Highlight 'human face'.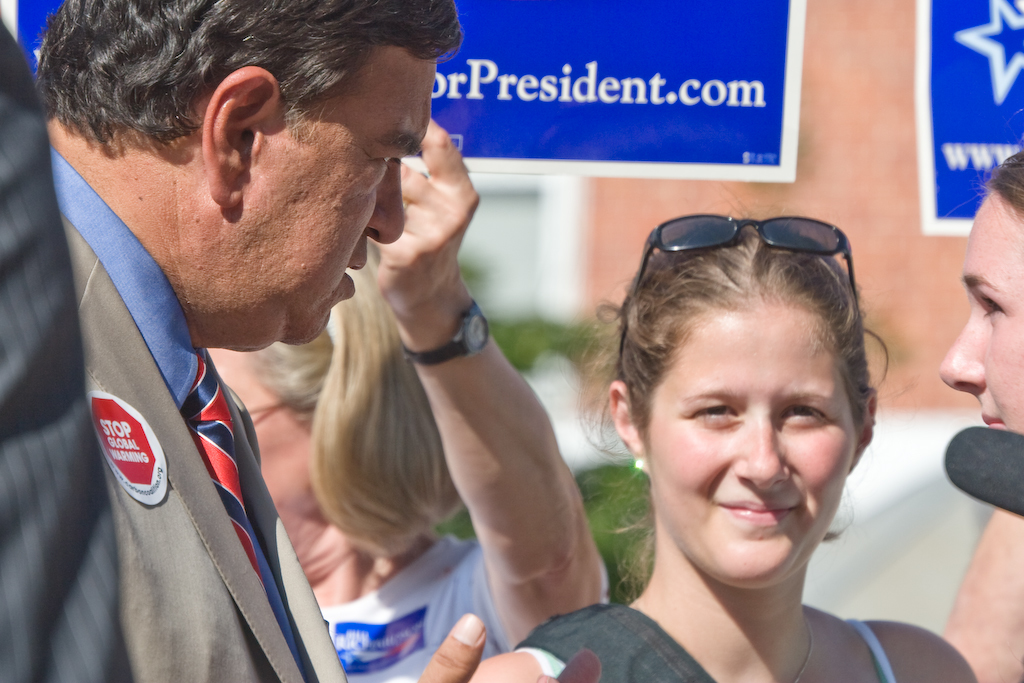
Highlighted region: <region>208, 355, 313, 556</region>.
